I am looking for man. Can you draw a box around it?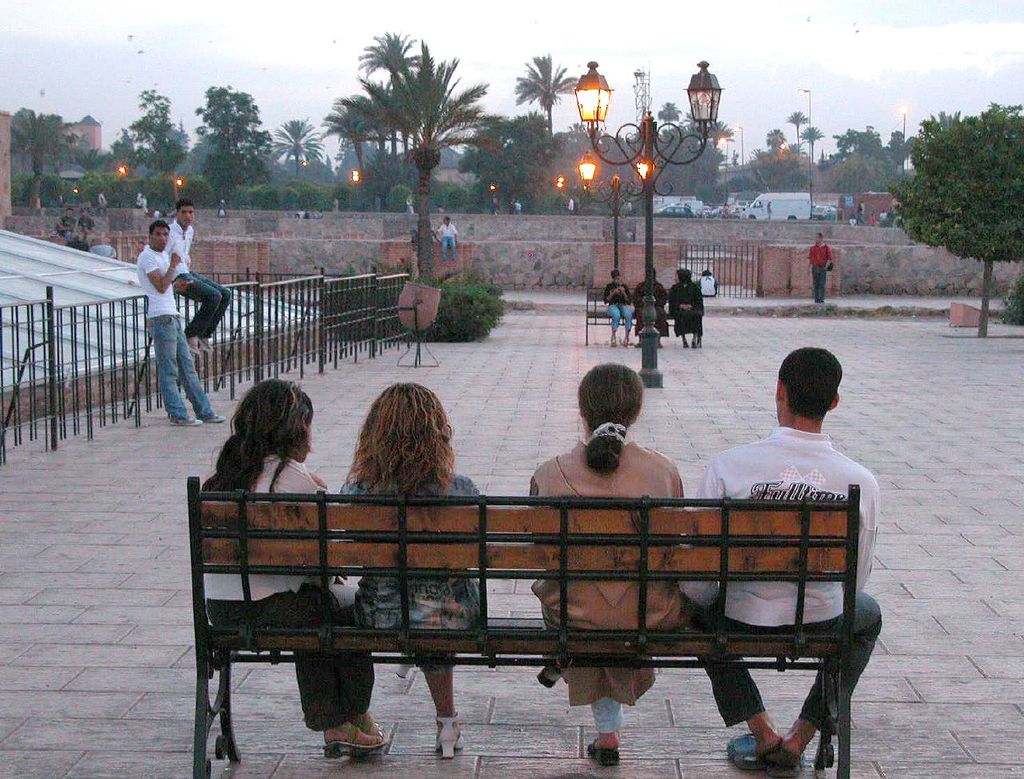
Sure, the bounding box is 160:198:234:362.
